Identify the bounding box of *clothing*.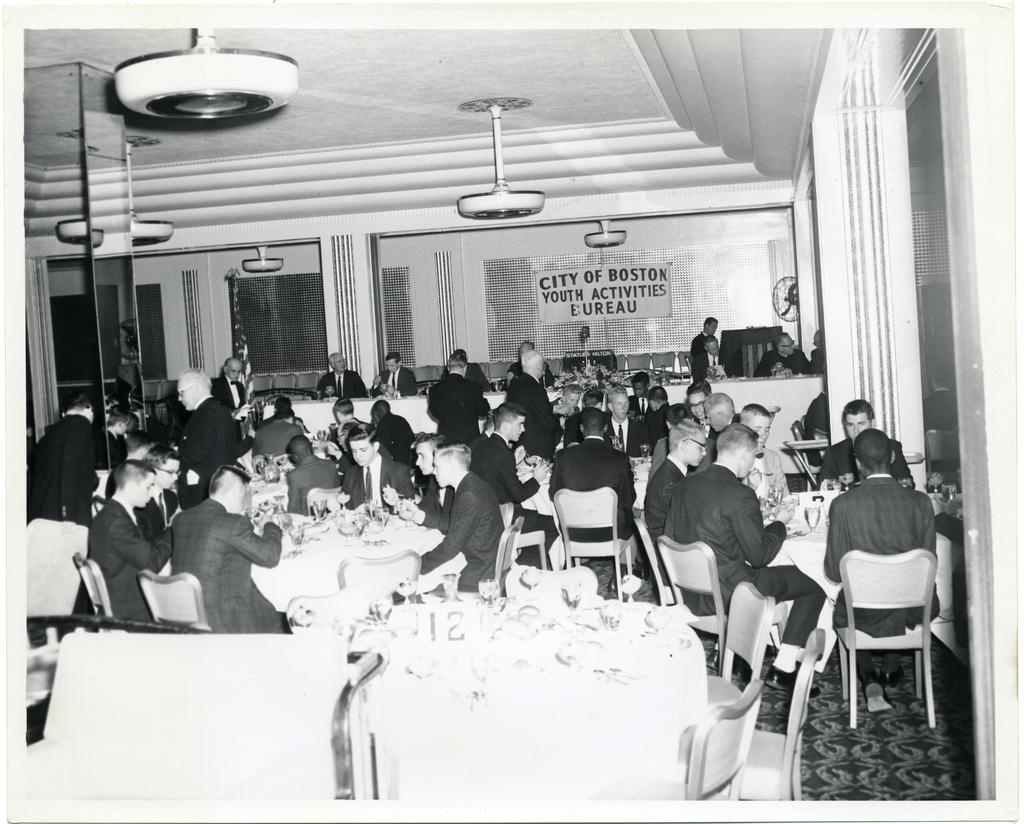
locate(547, 427, 630, 559).
